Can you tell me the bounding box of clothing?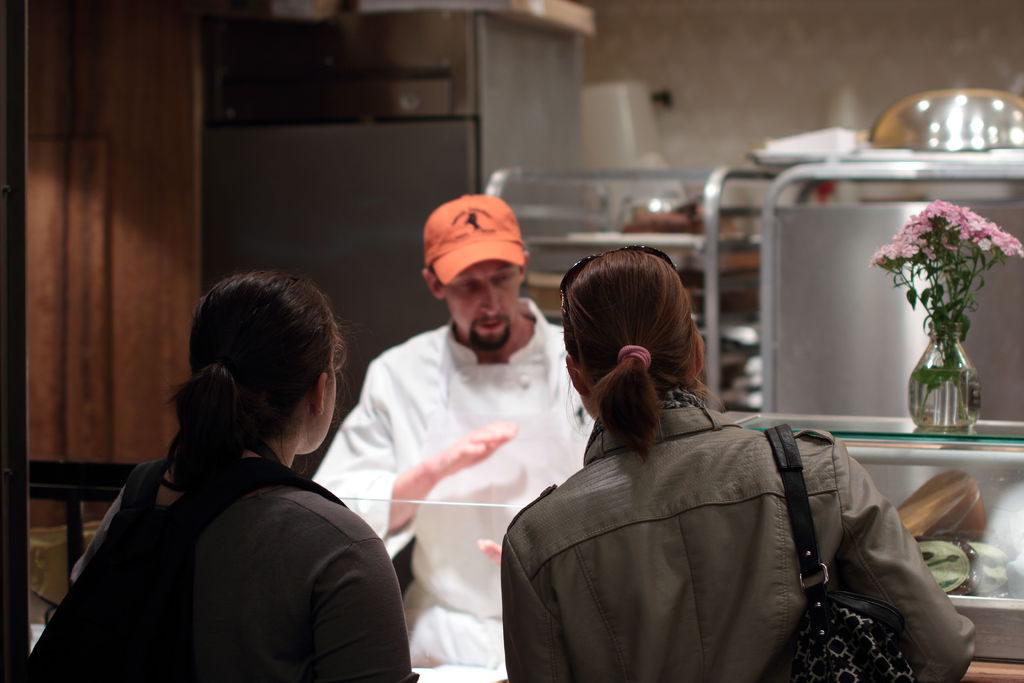
<region>499, 402, 976, 682</region>.
